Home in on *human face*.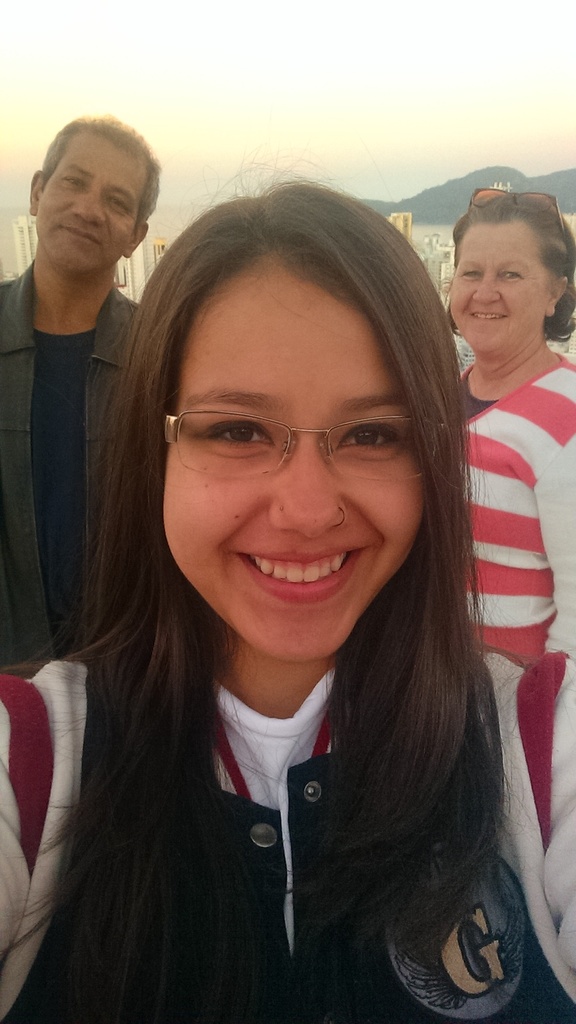
Homed in at {"left": 25, "top": 128, "right": 147, "bottom": 270}.
